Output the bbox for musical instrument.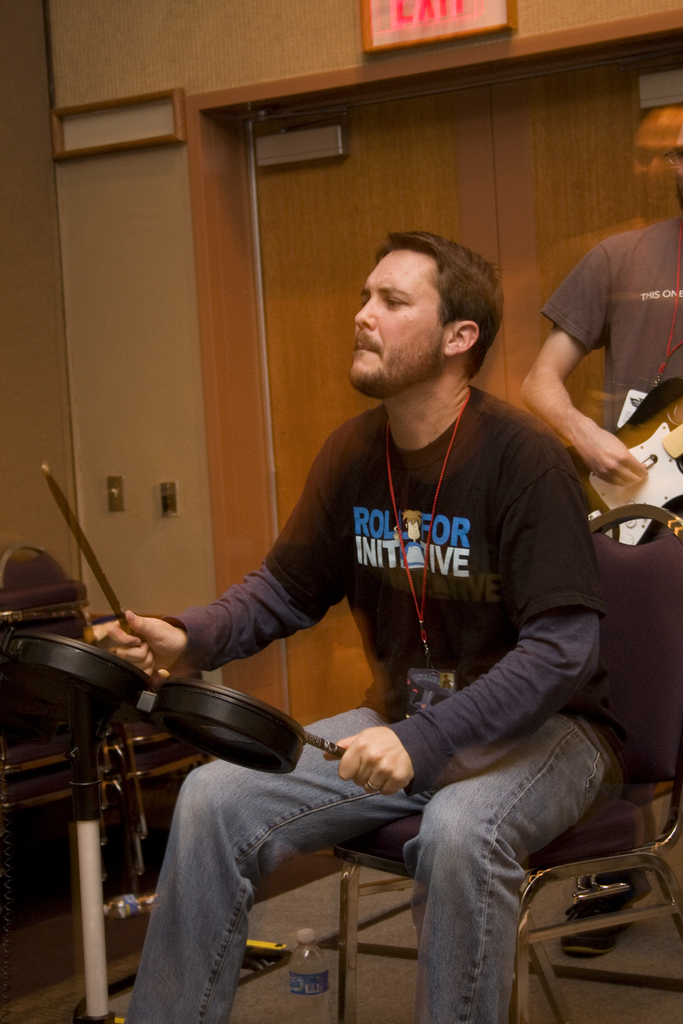
bbox=(568, 375, 682, 542).
